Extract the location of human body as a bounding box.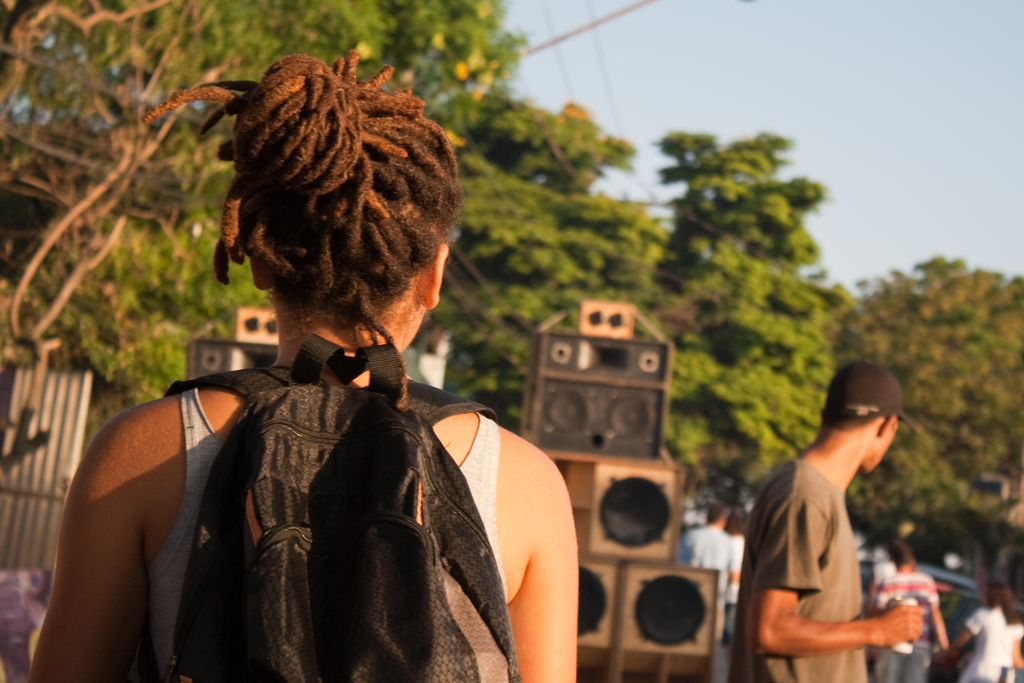
x1=727 y1=354 x2=932 y2=682.
